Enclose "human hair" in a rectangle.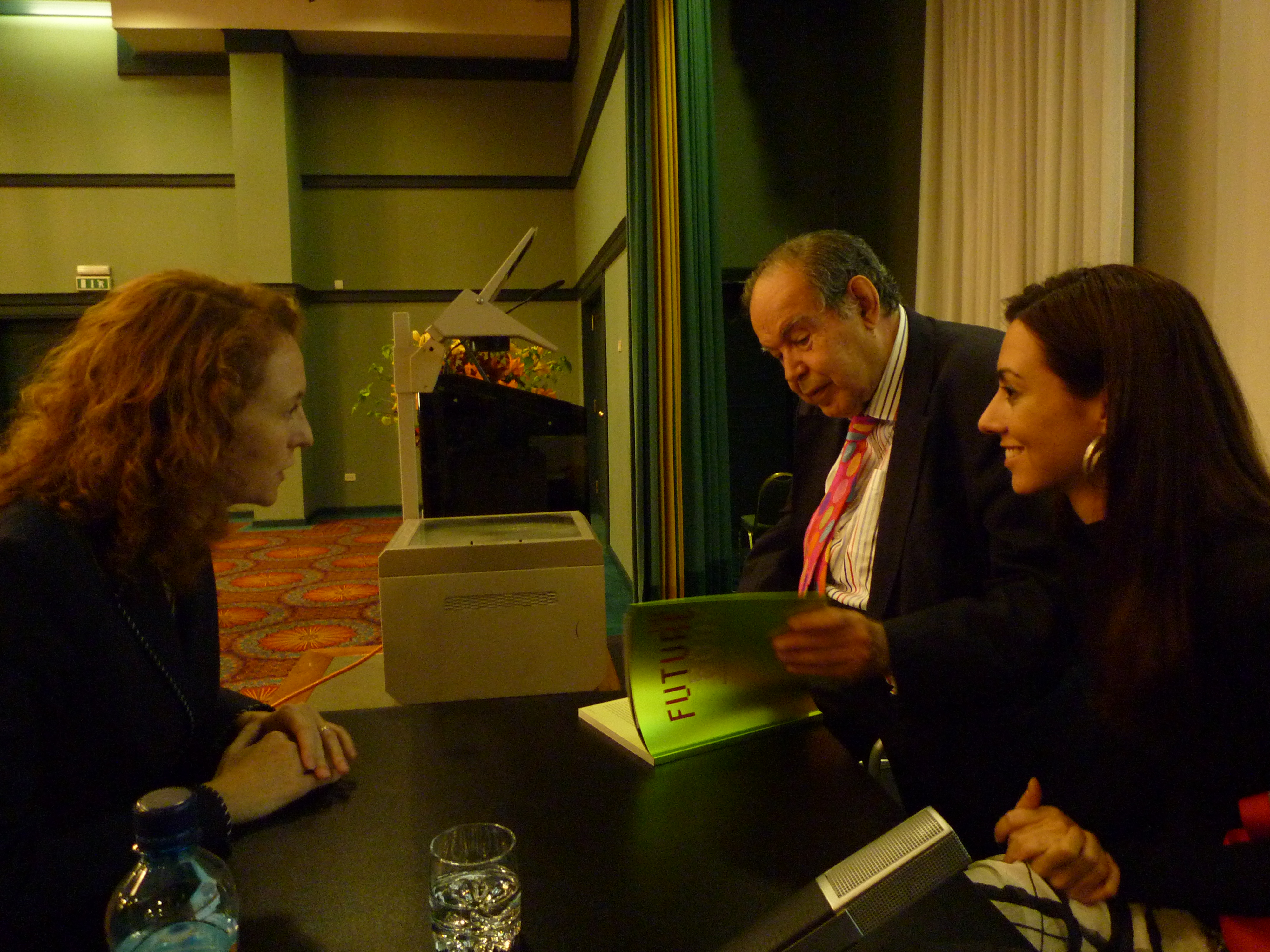
(left=319, top=83, right=403, bottom=198).
